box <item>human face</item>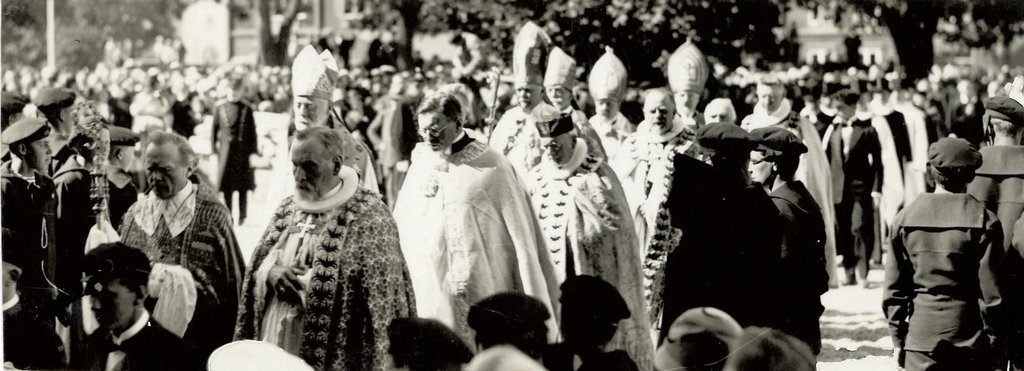
x1=28, y1=139, x2=52, y2=169
